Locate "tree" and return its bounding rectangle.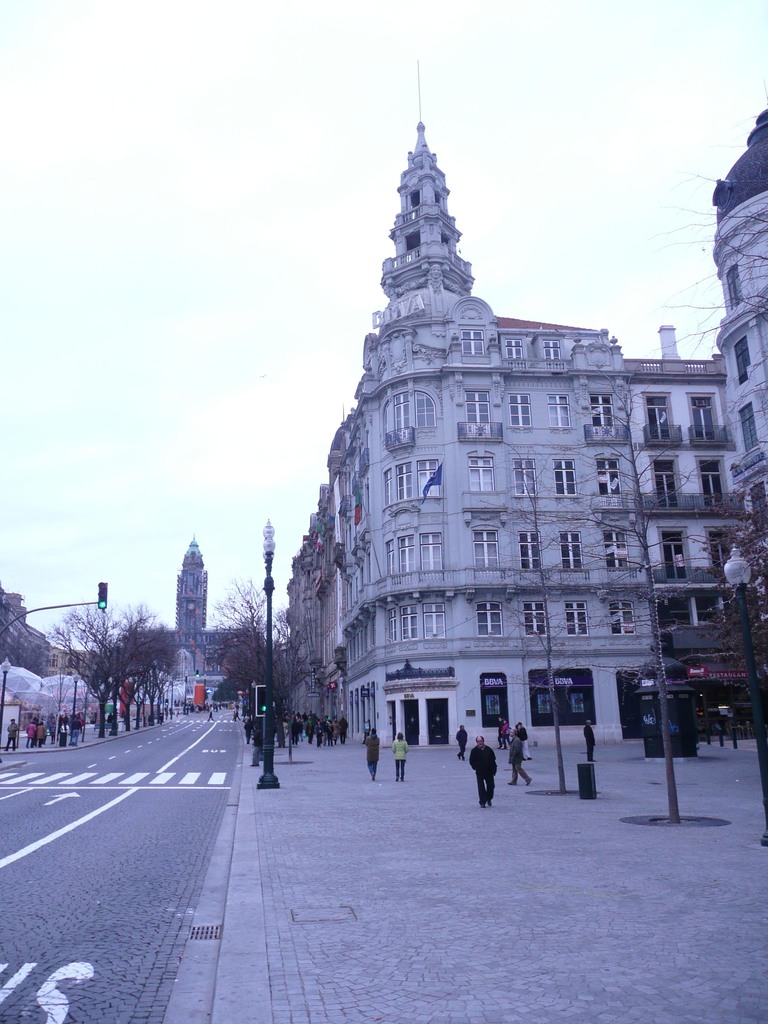
region(25, 601, 154, 705).
